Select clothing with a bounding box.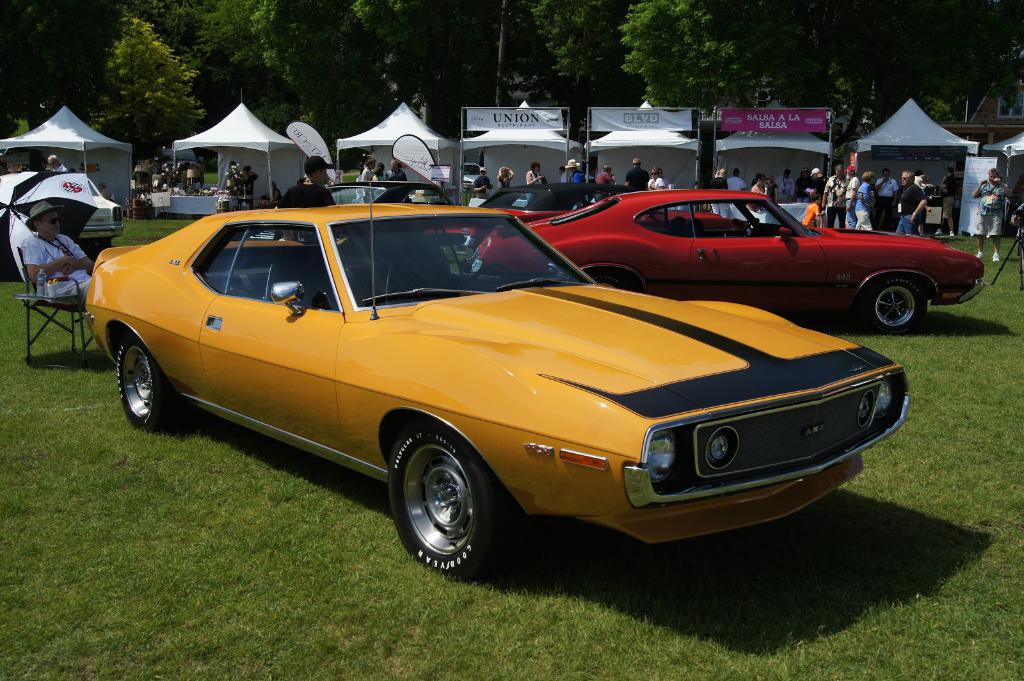
[21, 236, 93, 305].
